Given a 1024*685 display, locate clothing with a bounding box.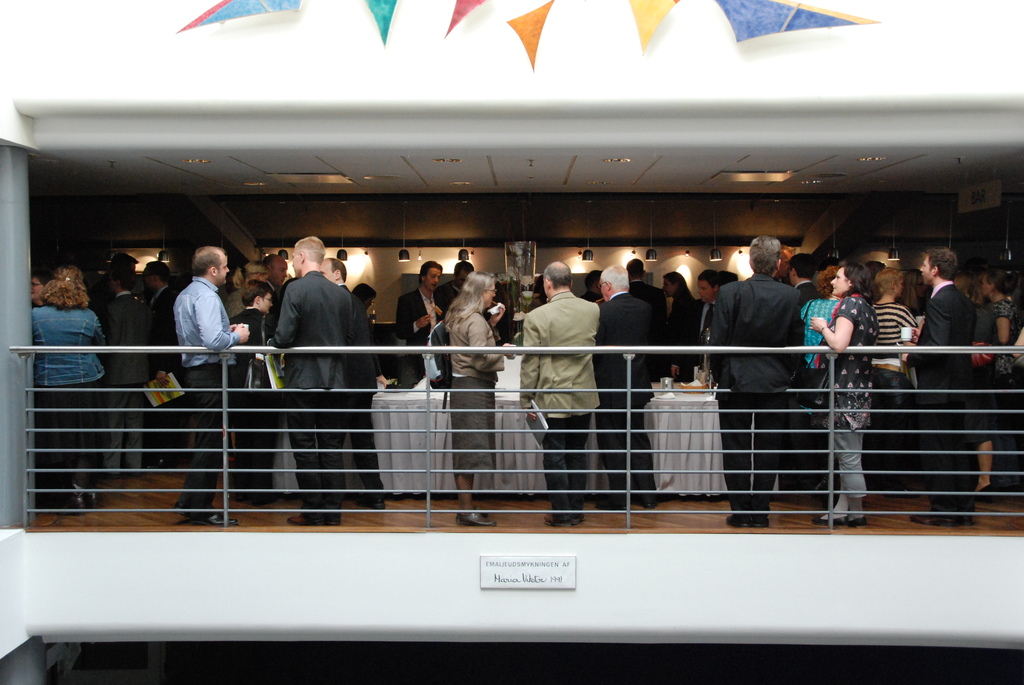
Located: [448, 310, 507, 478].
